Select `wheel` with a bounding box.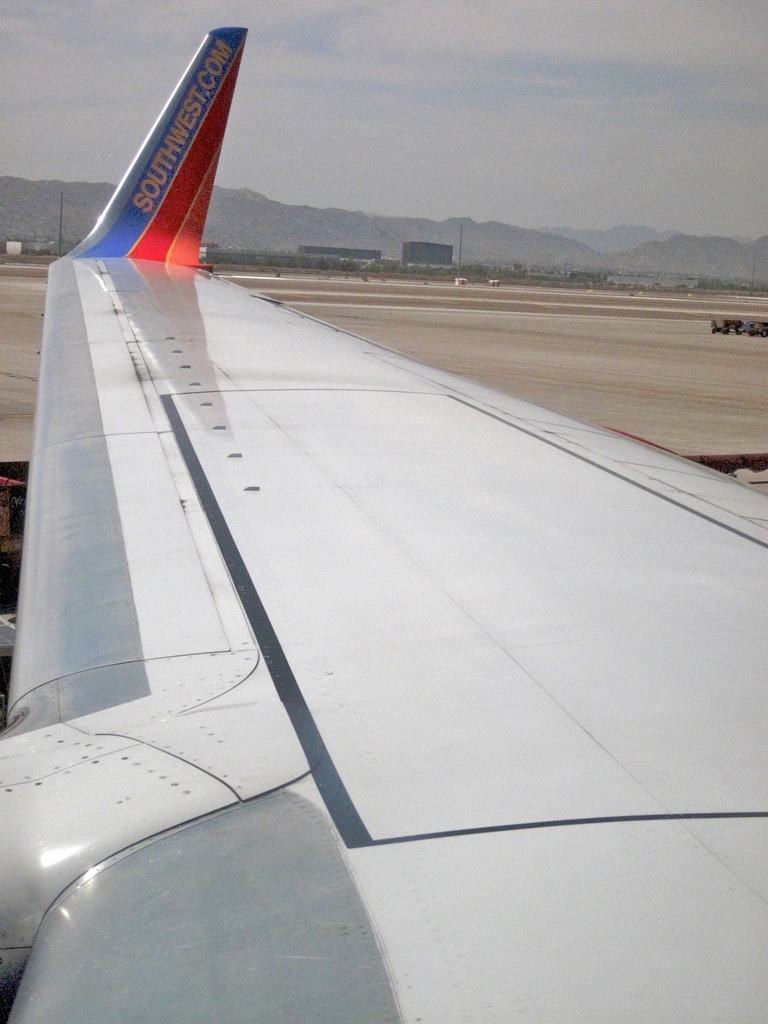
712, 329, 714, 333.
